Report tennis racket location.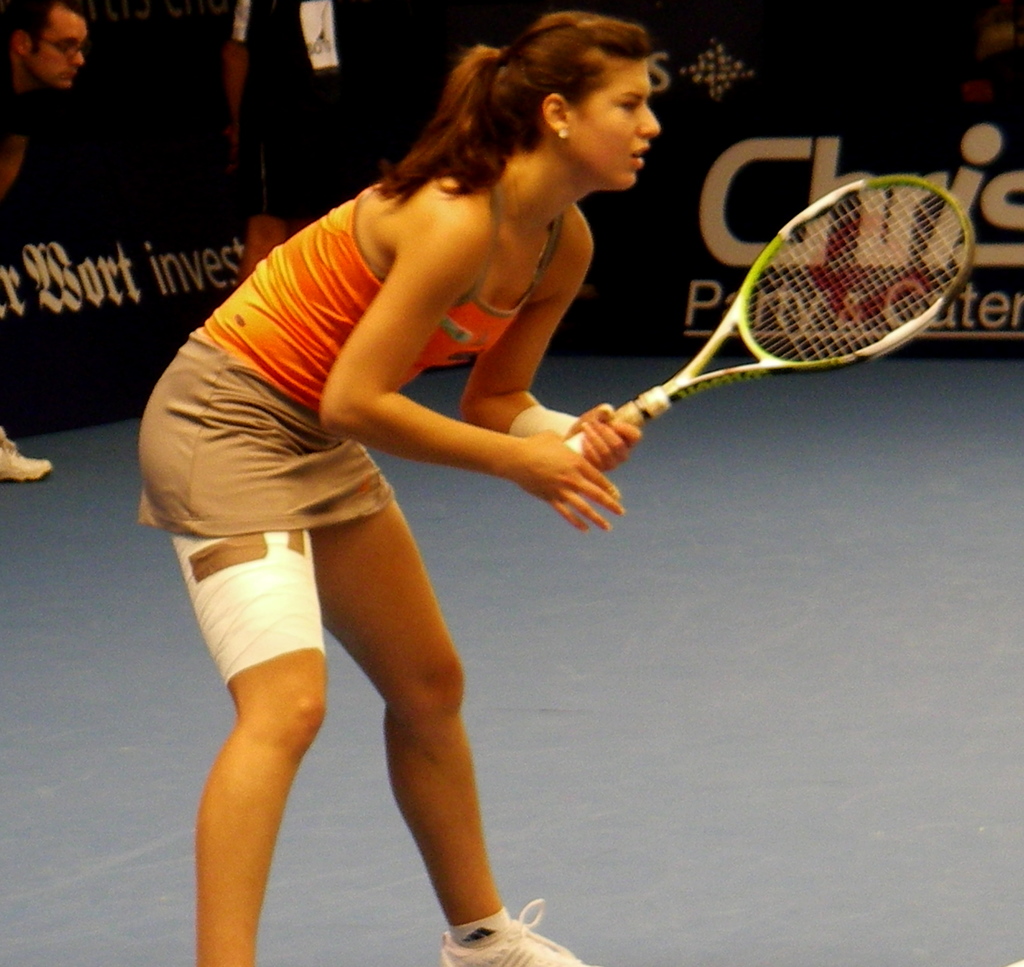
Report: bbox=[563, 174, 971, 459].
